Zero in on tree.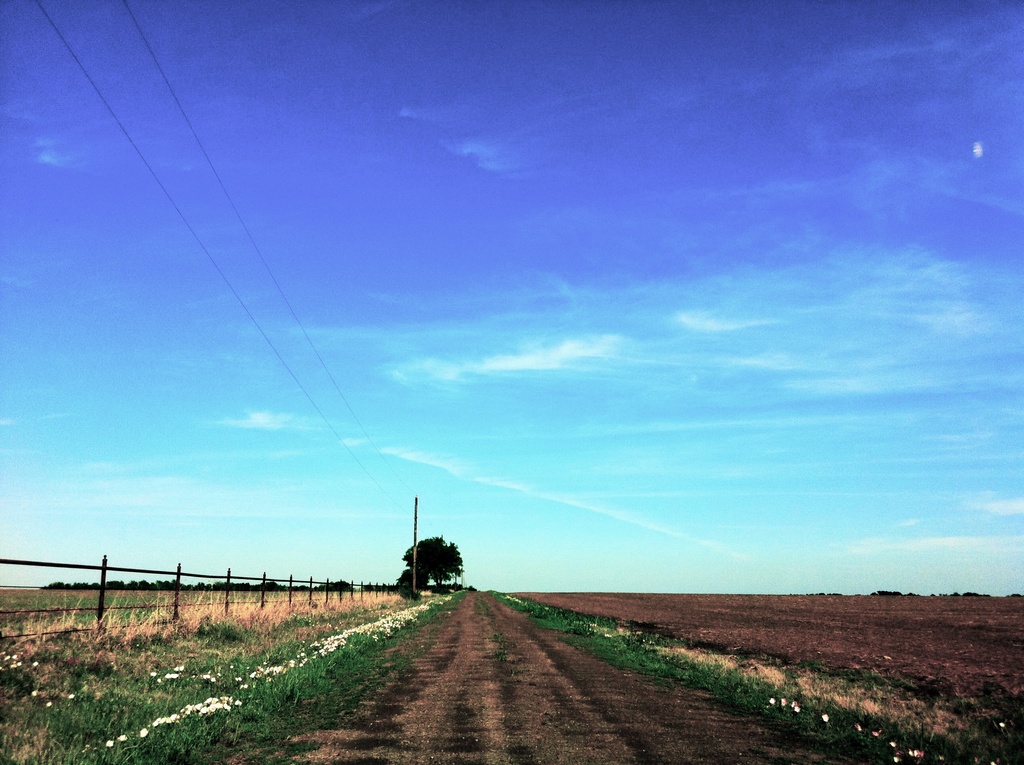
Zeroed in: locate(397, 570, 424, 604).
